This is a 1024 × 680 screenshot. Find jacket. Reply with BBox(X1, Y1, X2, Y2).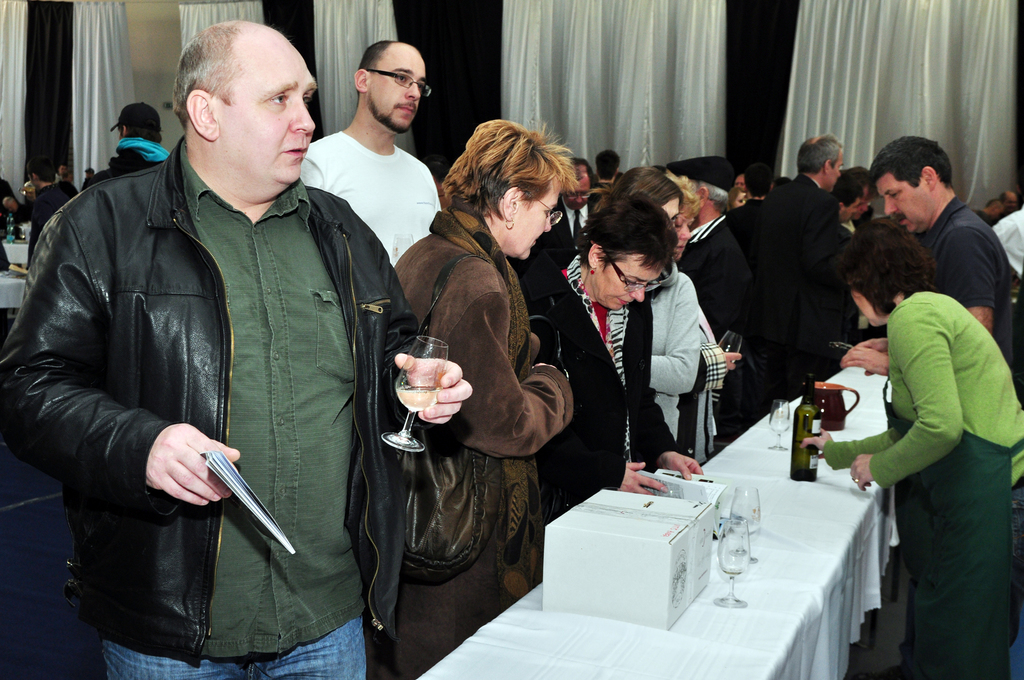
BBox(524, 263, 690, 514).
